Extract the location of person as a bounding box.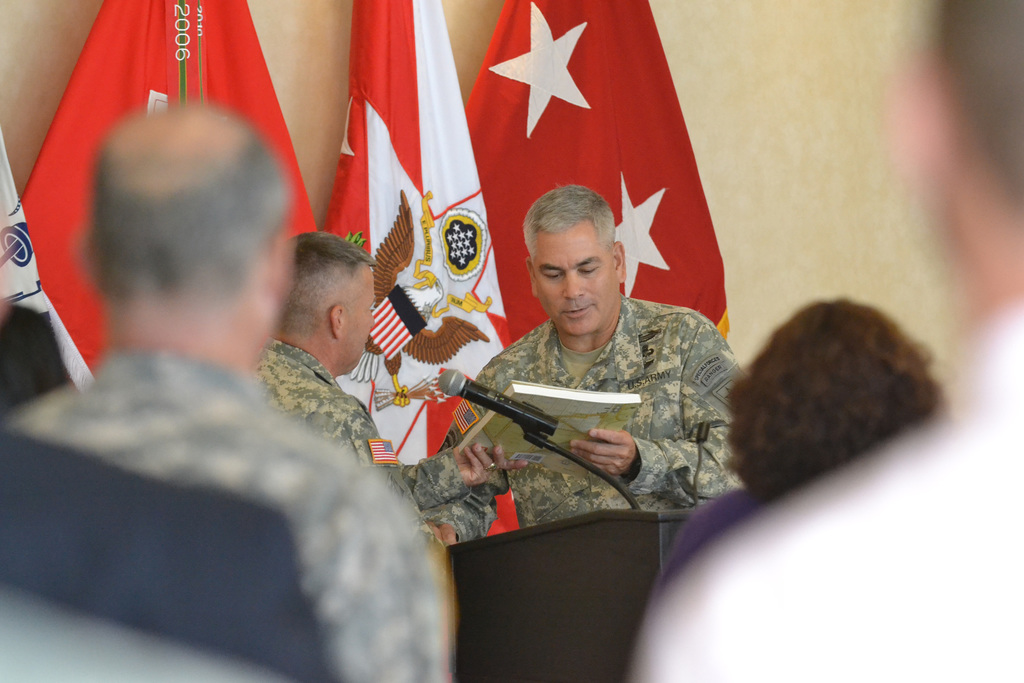
(627,0,1023,682).
